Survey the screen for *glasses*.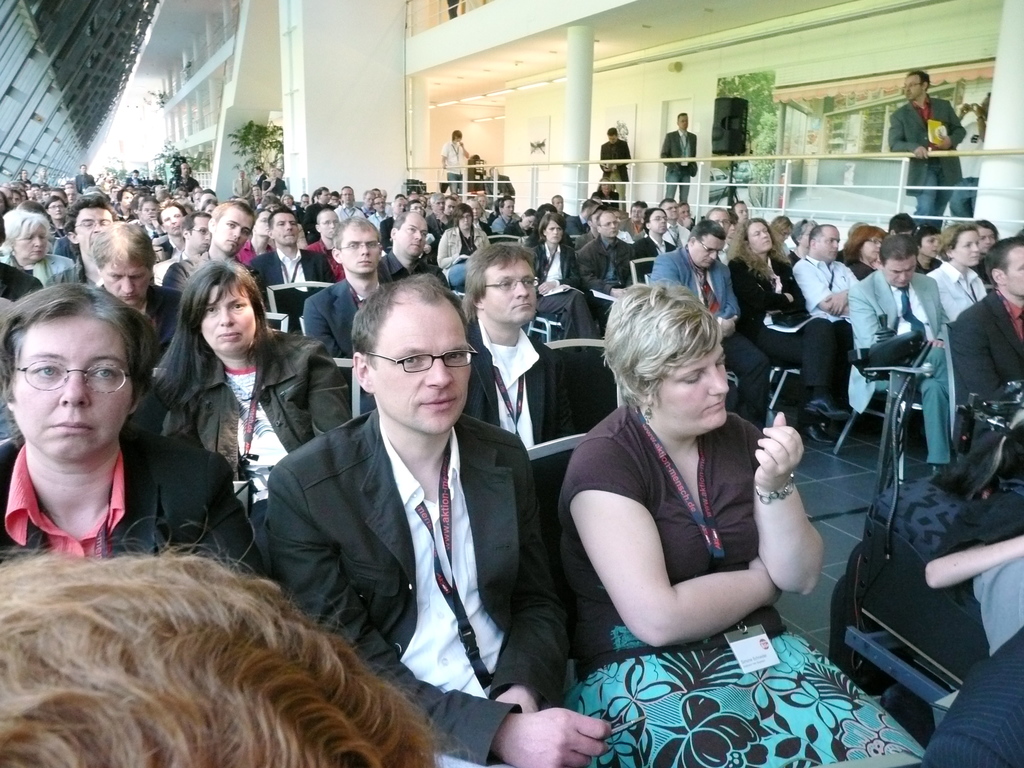
Survey found: <region>902, 83, 923, 88</region>.
